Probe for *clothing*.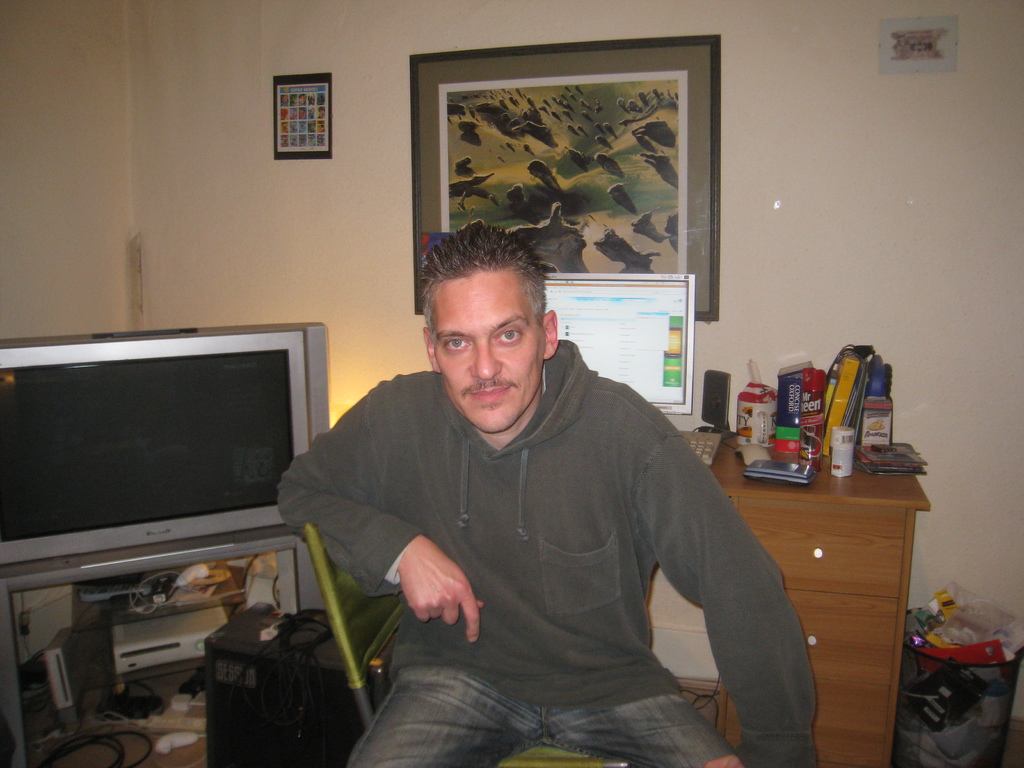
Probe result: (x1=280, y1=335, x2=819, y2=767).
